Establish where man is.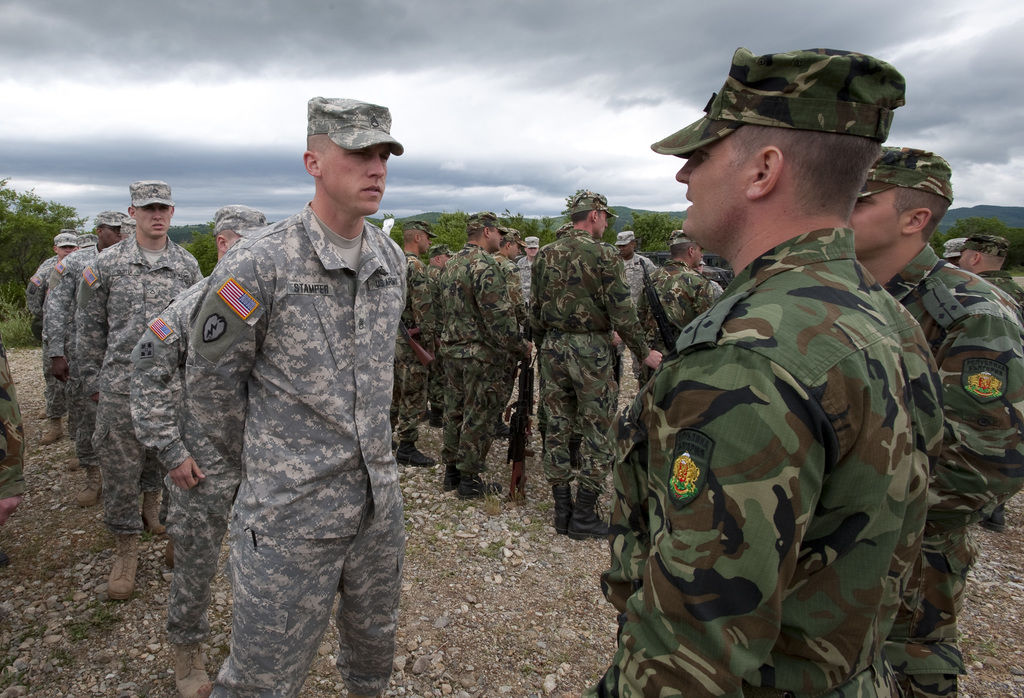
Established at (x1=0, y1=322, x2=24, y2=540).
